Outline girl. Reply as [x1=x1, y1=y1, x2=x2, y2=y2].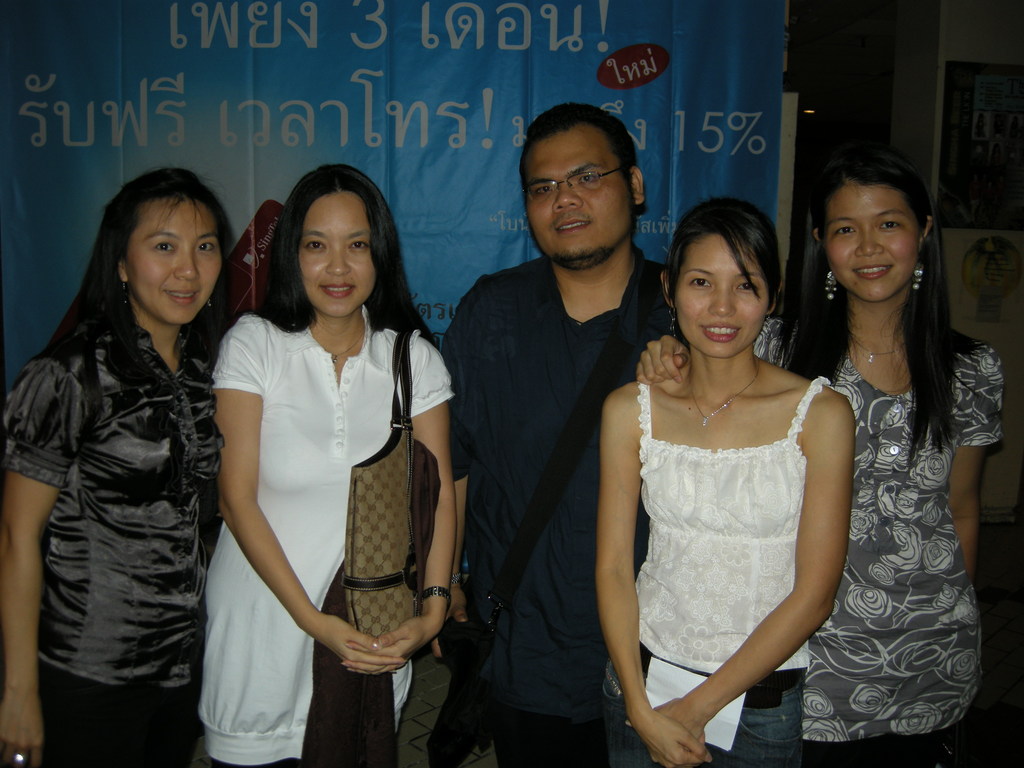
[x1=591, y1=200, x2=852, y2=767].
